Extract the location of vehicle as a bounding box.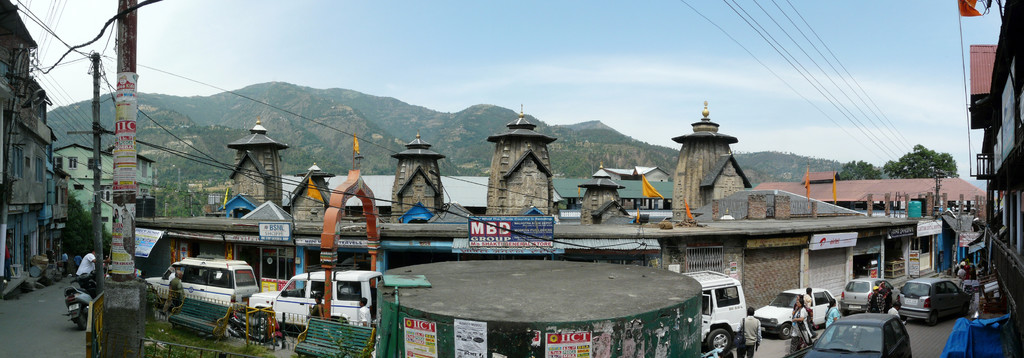
897:277:973:329.
